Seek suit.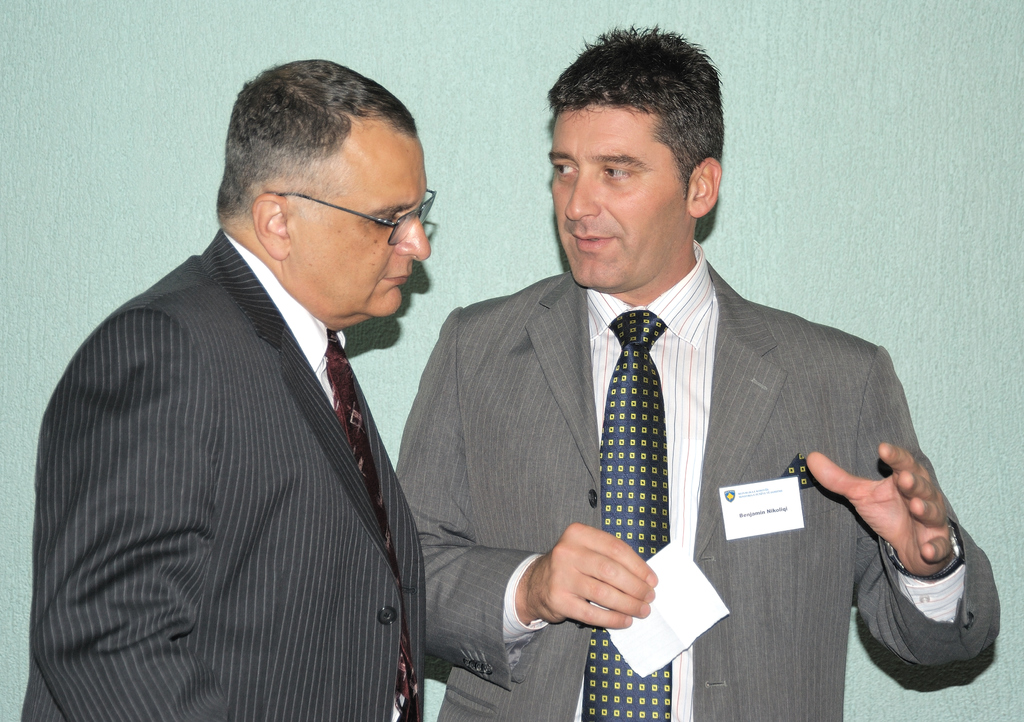
(left=392, top=241, right=999, bottom=721).
